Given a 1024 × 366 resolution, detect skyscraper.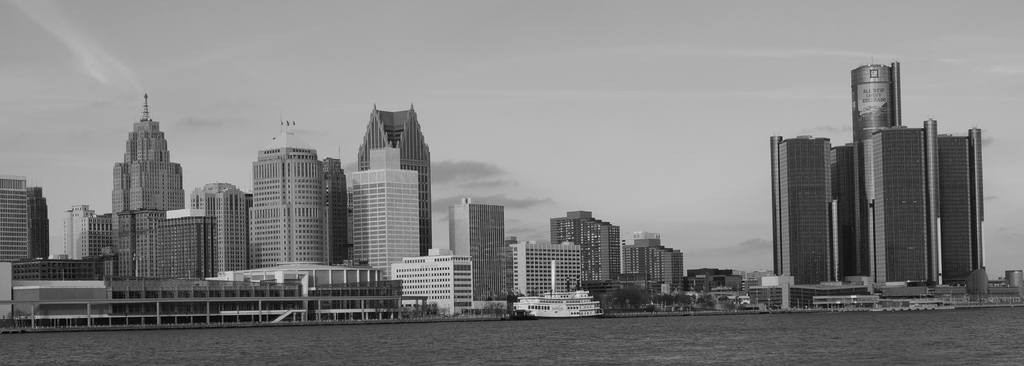
204/183/273/269.
